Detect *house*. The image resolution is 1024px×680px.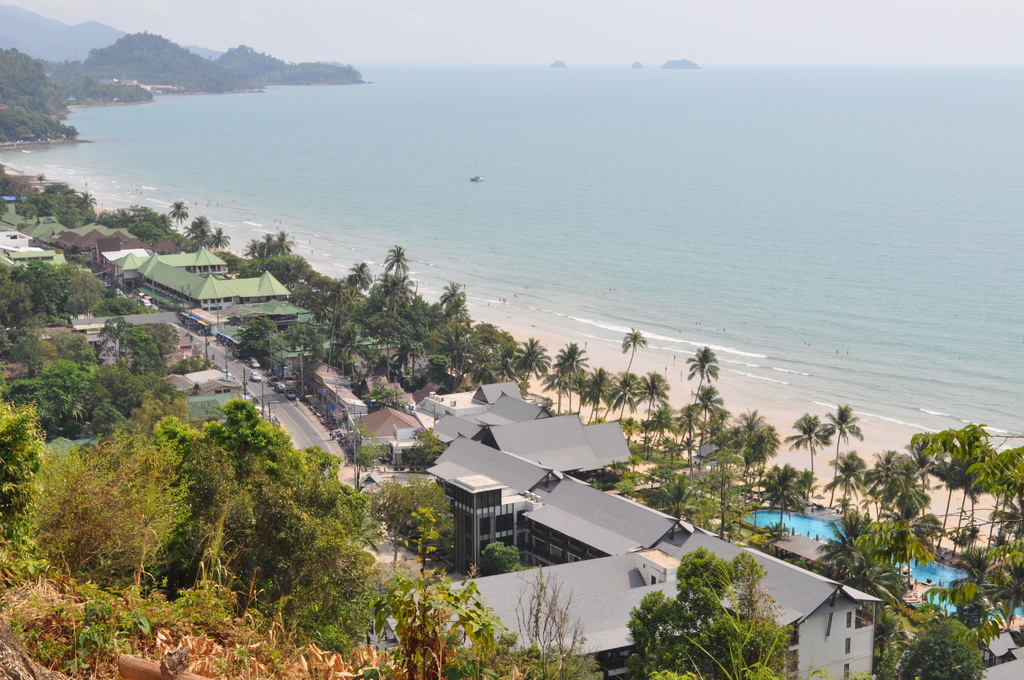
bbox(395, 432, 833, 608).
